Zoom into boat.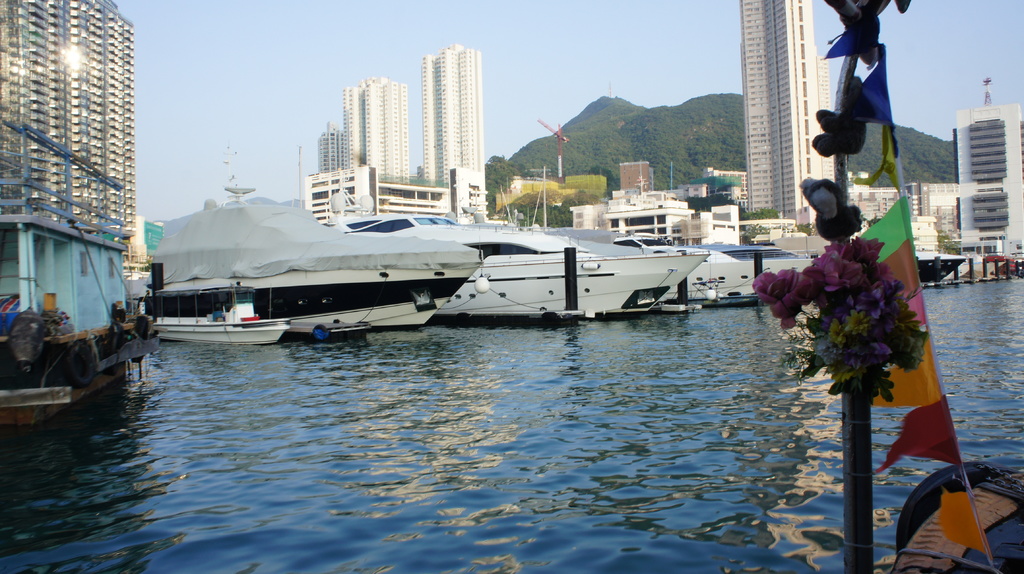
Zoom target: (594,226,825,302).
